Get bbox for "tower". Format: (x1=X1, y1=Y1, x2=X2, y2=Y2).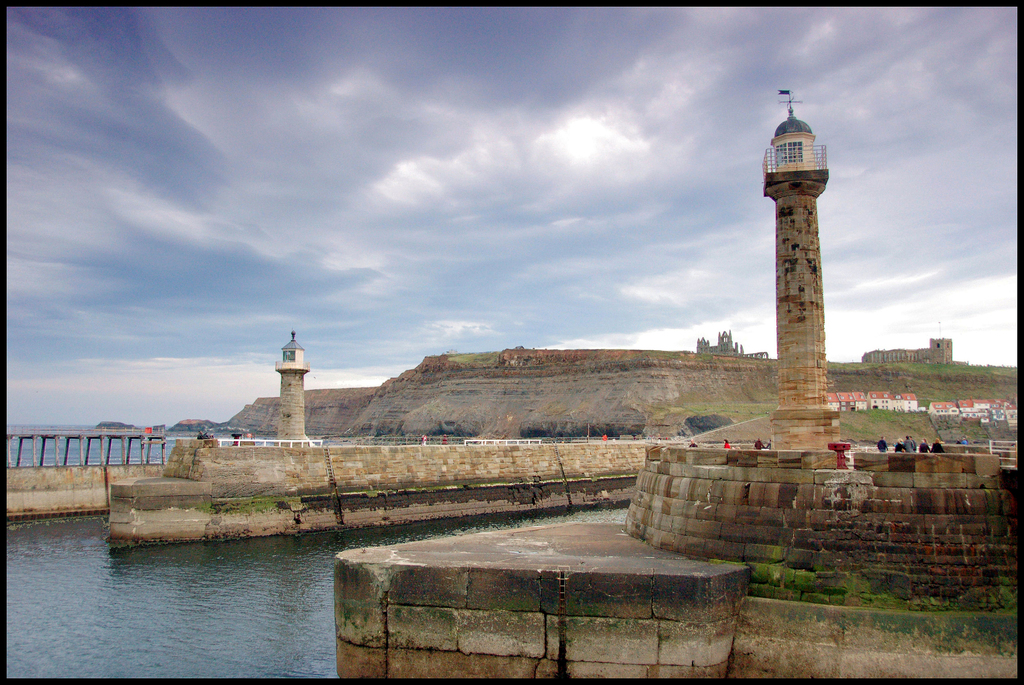
(x1=860, y1=325, x2=965, y2=362).
